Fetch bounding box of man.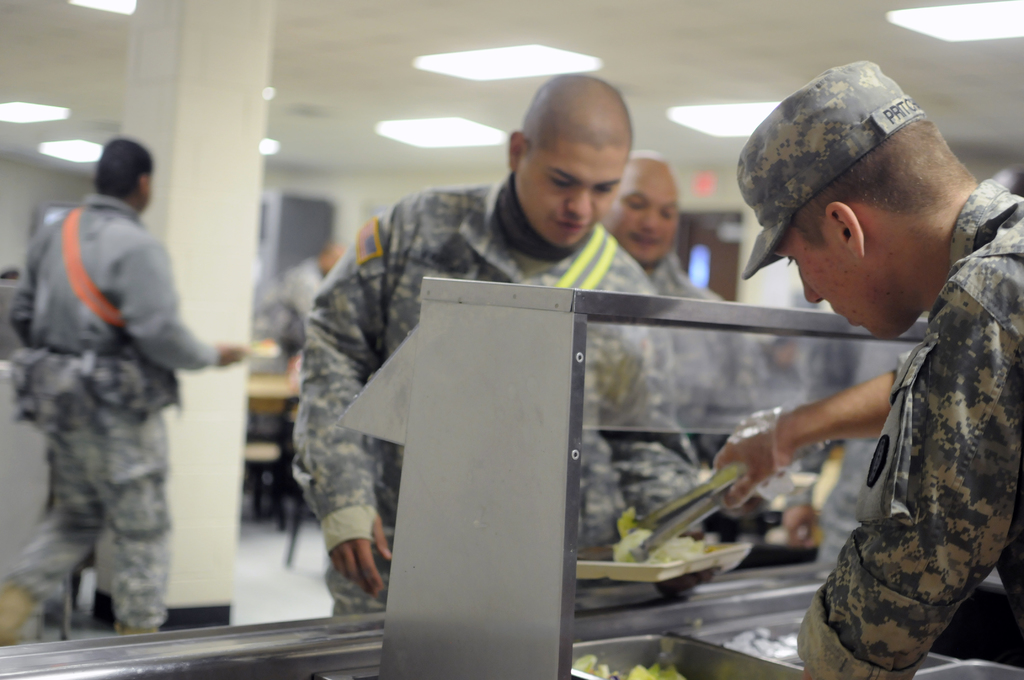
Bbox: box=[601, 152, 725, 299].
